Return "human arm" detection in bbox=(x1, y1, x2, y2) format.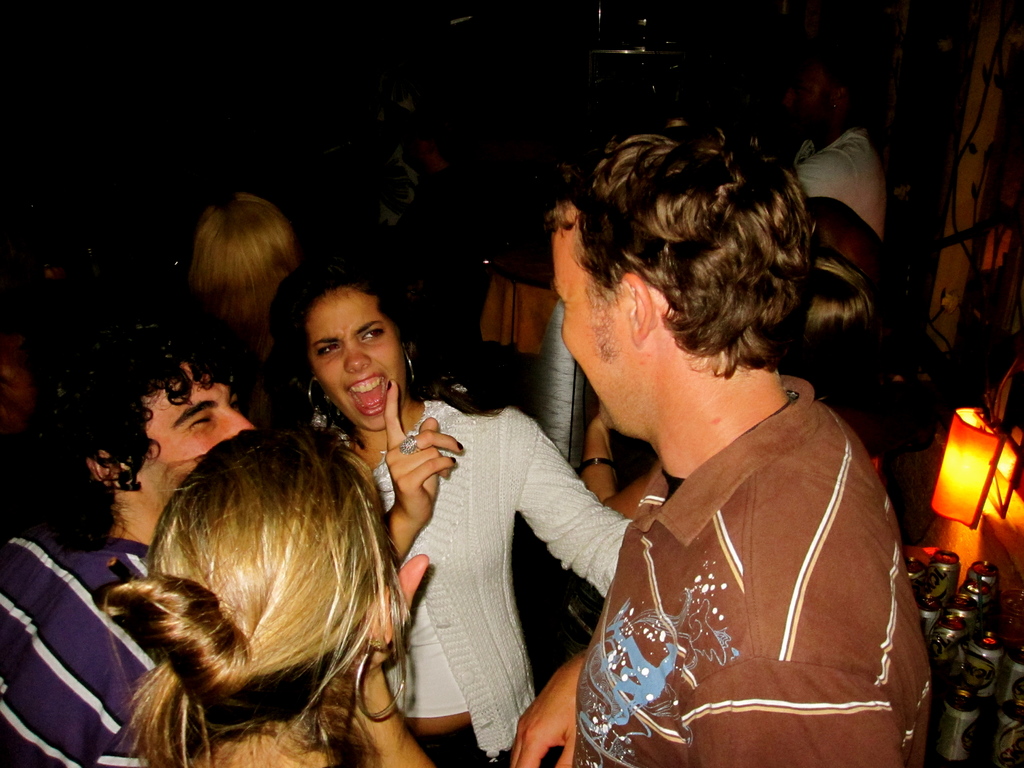
bbox=(509, 627, 610, 767).
